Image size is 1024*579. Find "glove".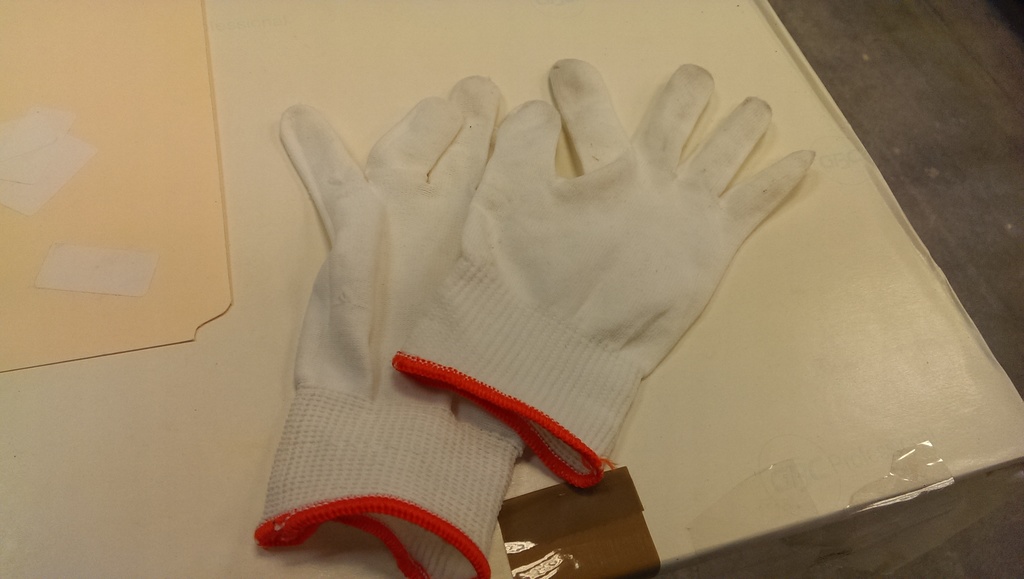
<region>257, 74, 527, 578</region>.
